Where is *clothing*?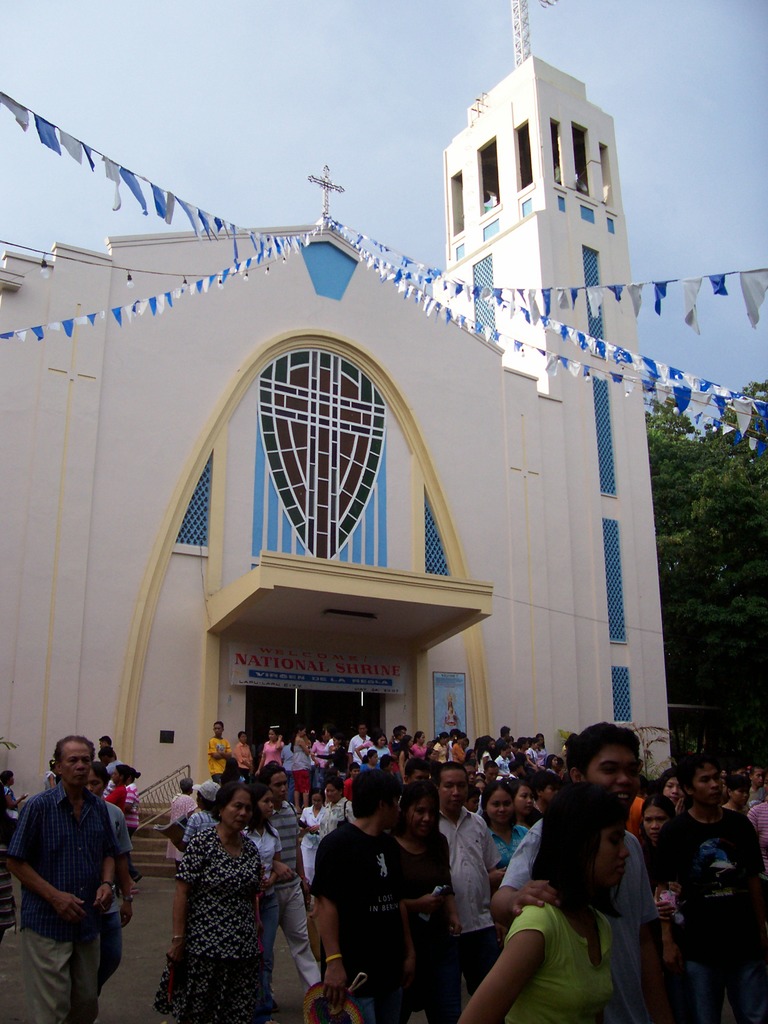
180, 807, 216, 845.
